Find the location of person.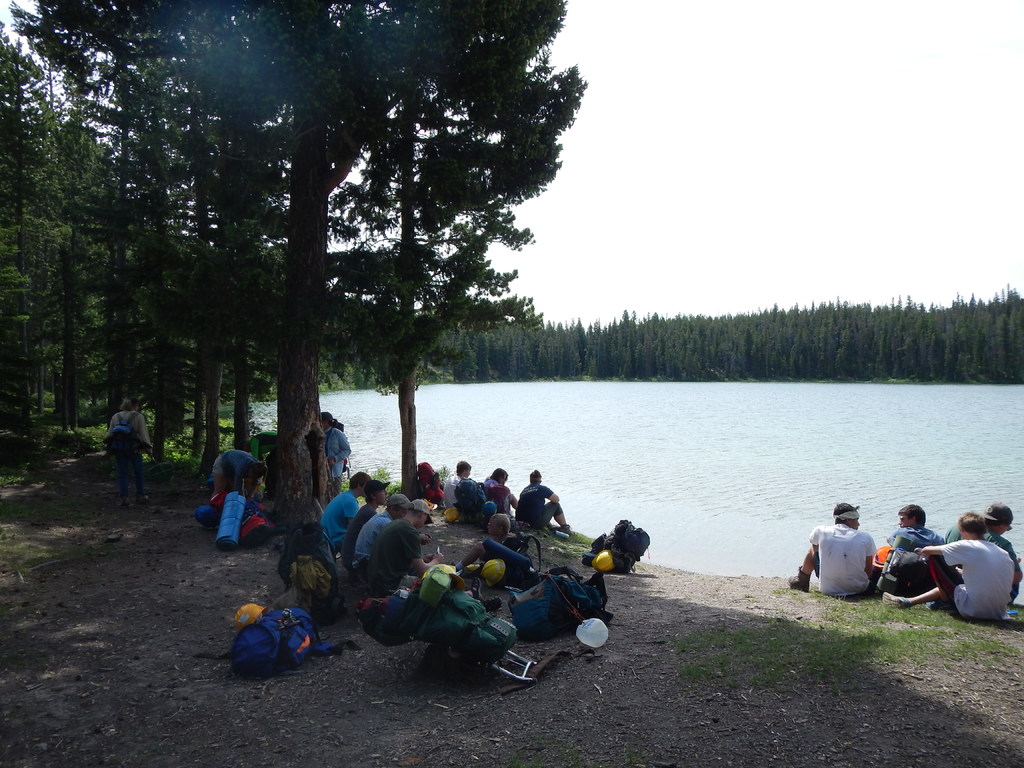
Location: (left=342, top=476, right=391, bottom=579).
